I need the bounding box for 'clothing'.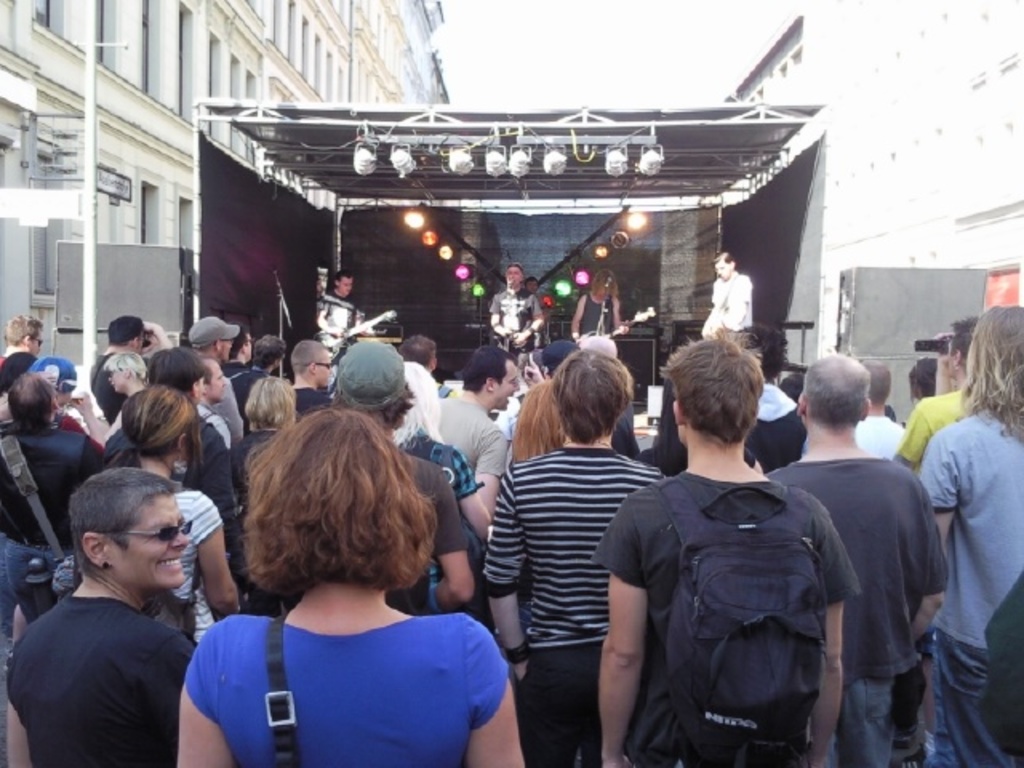
Here it is: l=166, t=480, r=234, b=643.
